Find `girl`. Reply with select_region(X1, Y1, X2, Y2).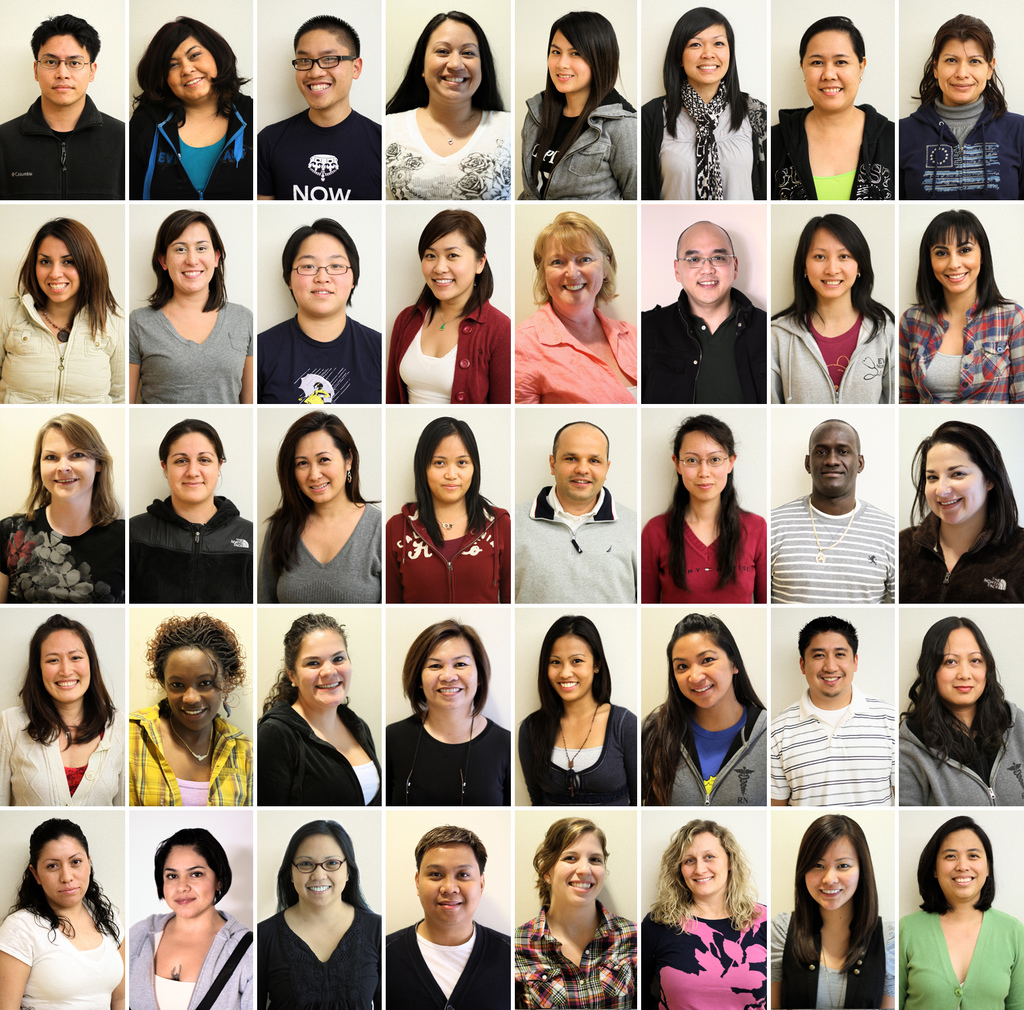
select_region(899, 619, 1023, 804).
